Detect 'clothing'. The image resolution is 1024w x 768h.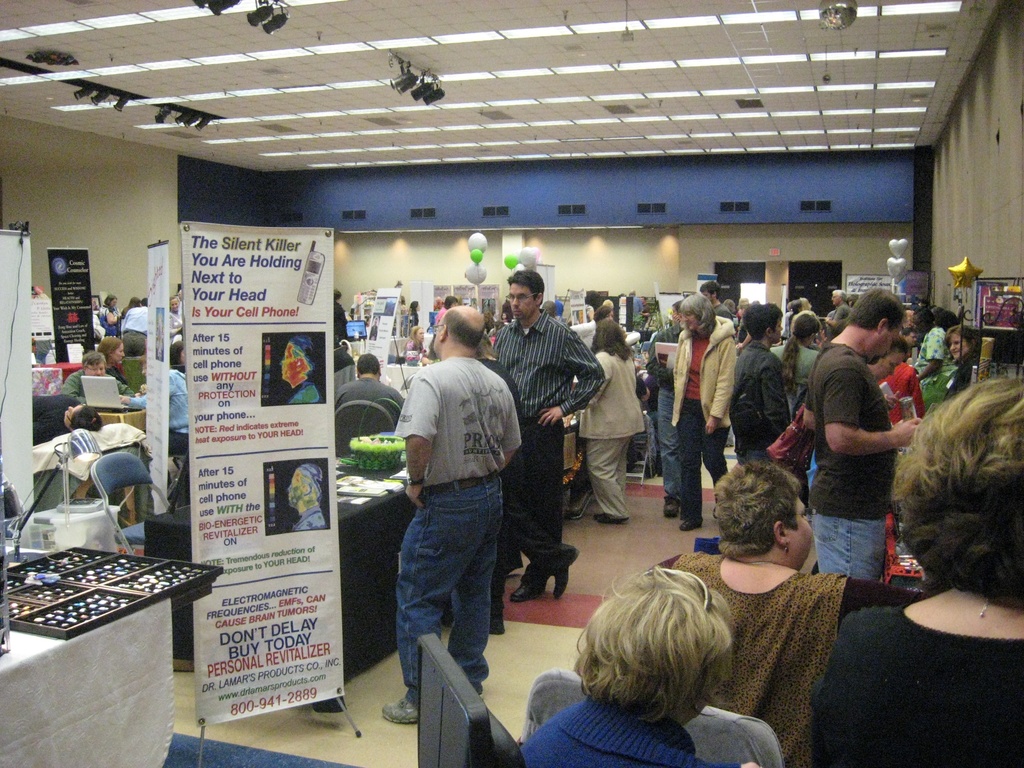
651, 328, 687, 499.
